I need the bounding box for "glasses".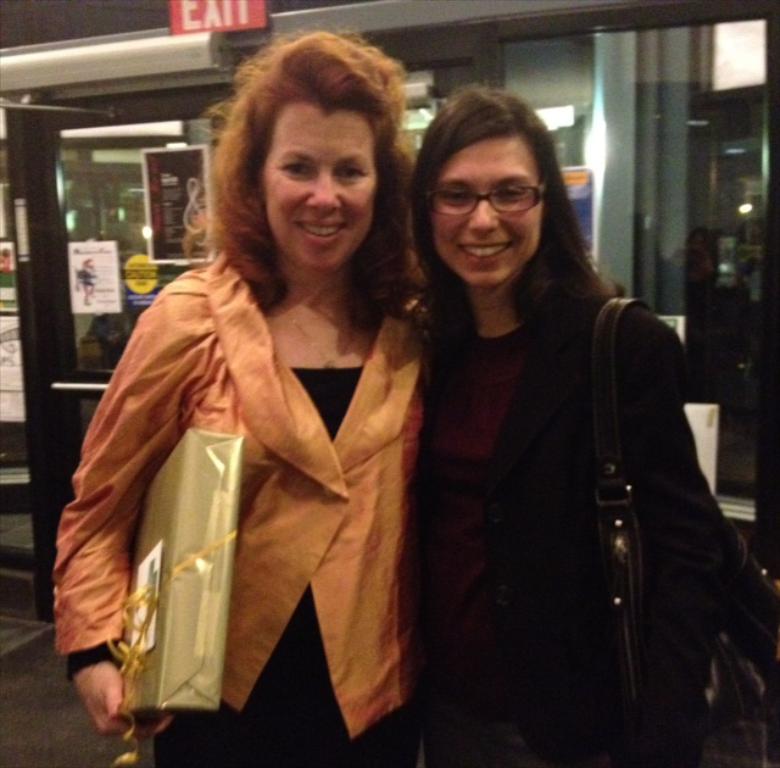
Here it is: bbox=[425, 176, 546, 215].
